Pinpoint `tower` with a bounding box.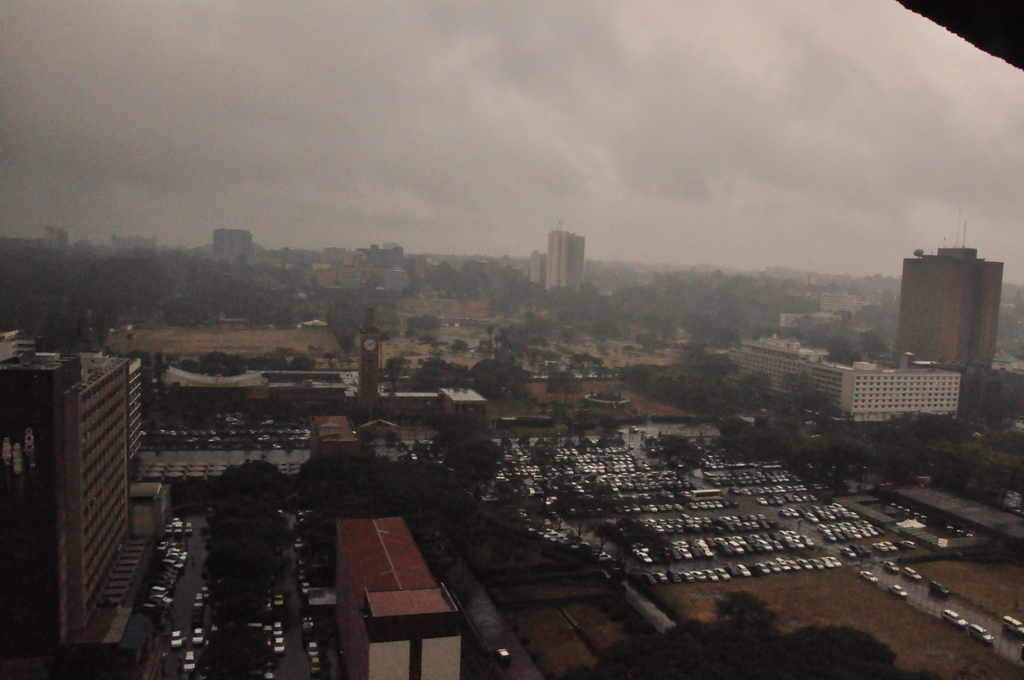
892 245 1005 366.
